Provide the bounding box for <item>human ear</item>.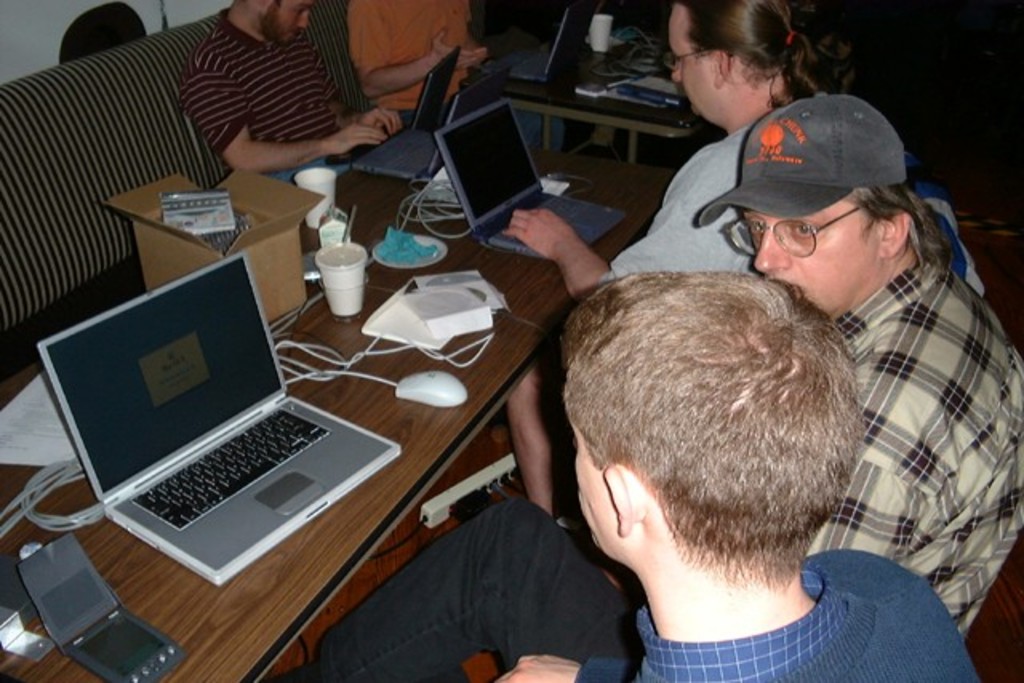
Rect(880, 213, 909, 258).
